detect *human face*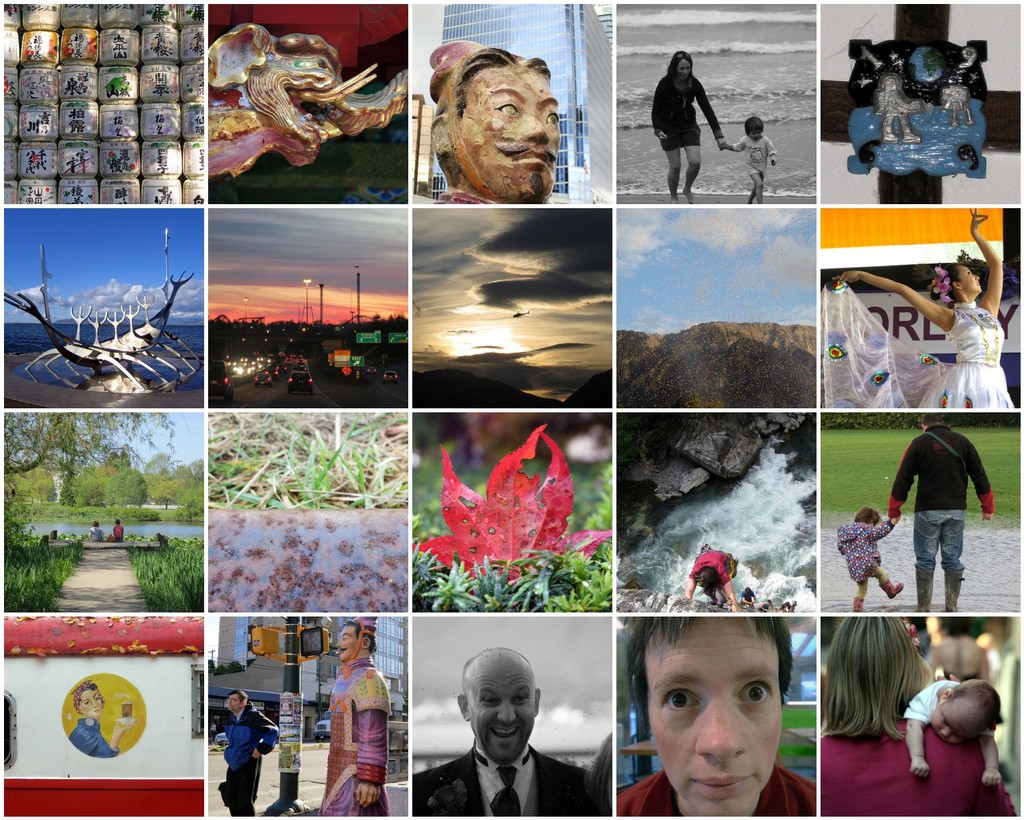
rect(230, 696, 240, 712)
